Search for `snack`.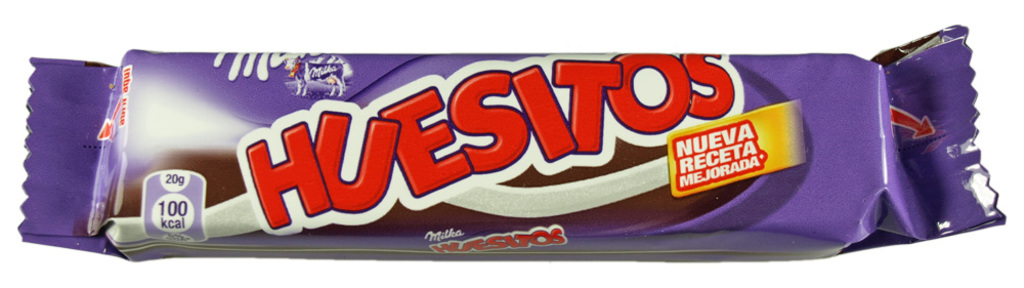
Found at [12,39,1023,254].
